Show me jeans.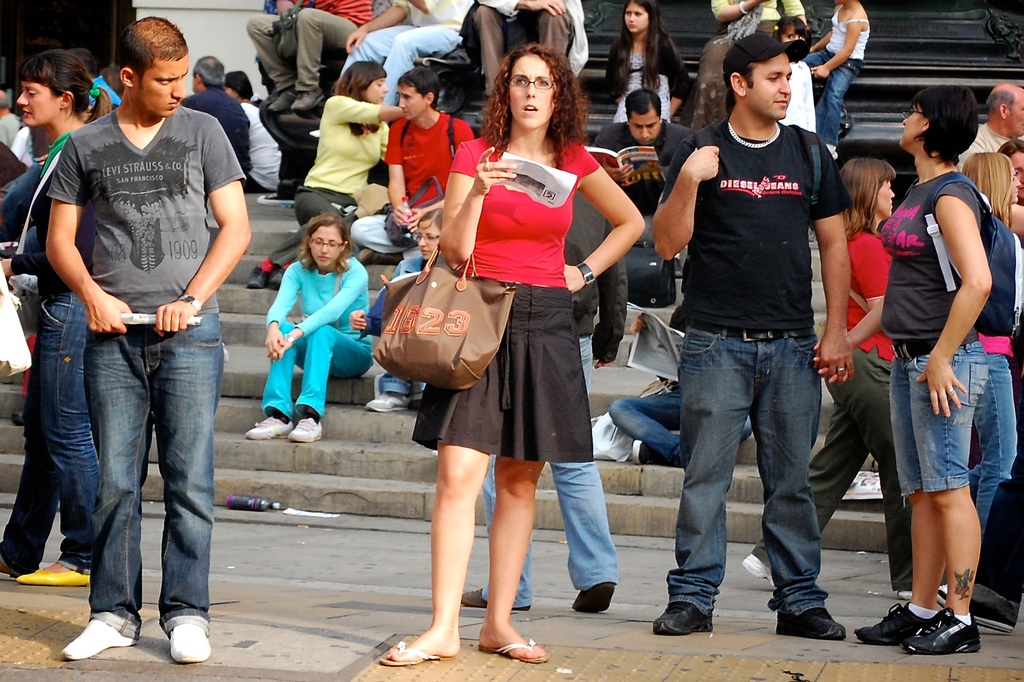
jeans is here: region(607, 399, 673, 451).
